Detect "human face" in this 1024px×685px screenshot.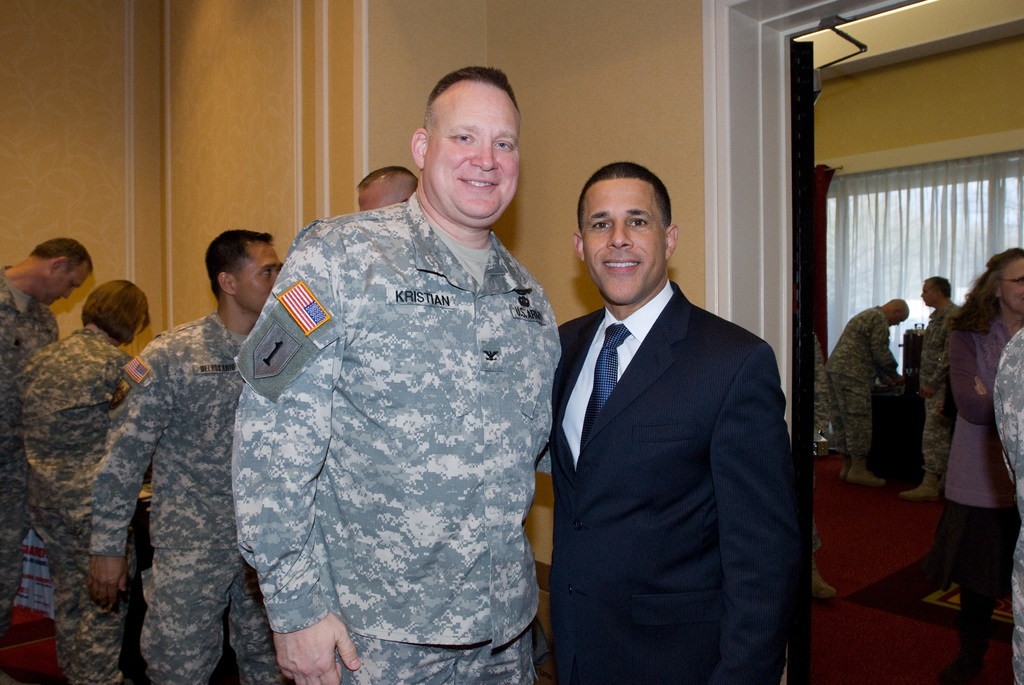
Detection: bbox=(1002, 258, 1023, 312).
